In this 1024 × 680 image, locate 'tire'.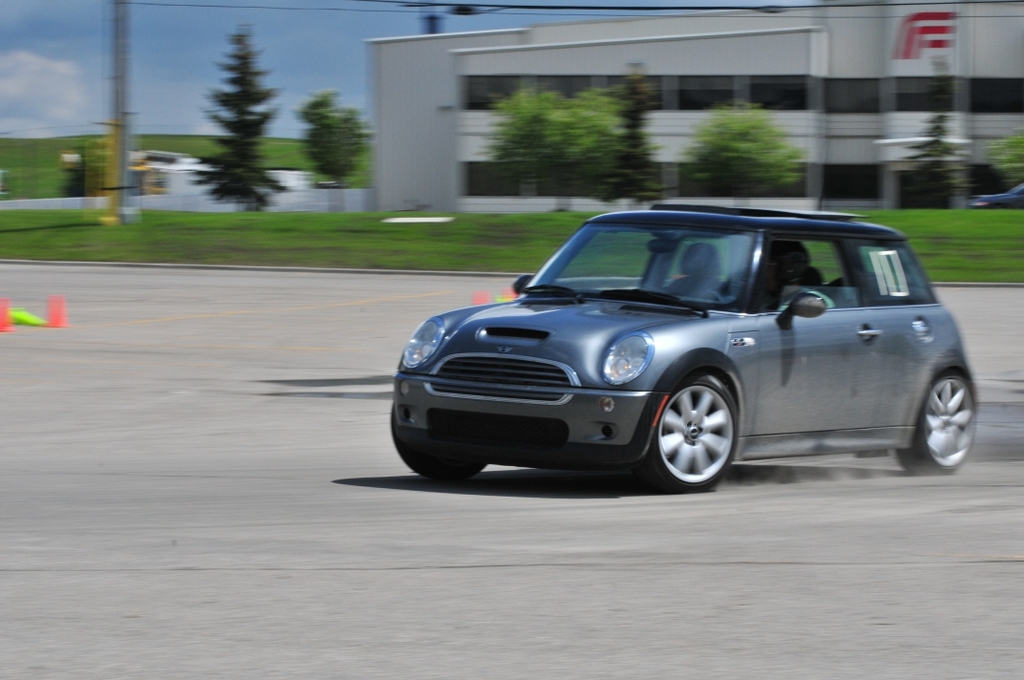
Bounding box: 393 405 491 479.
